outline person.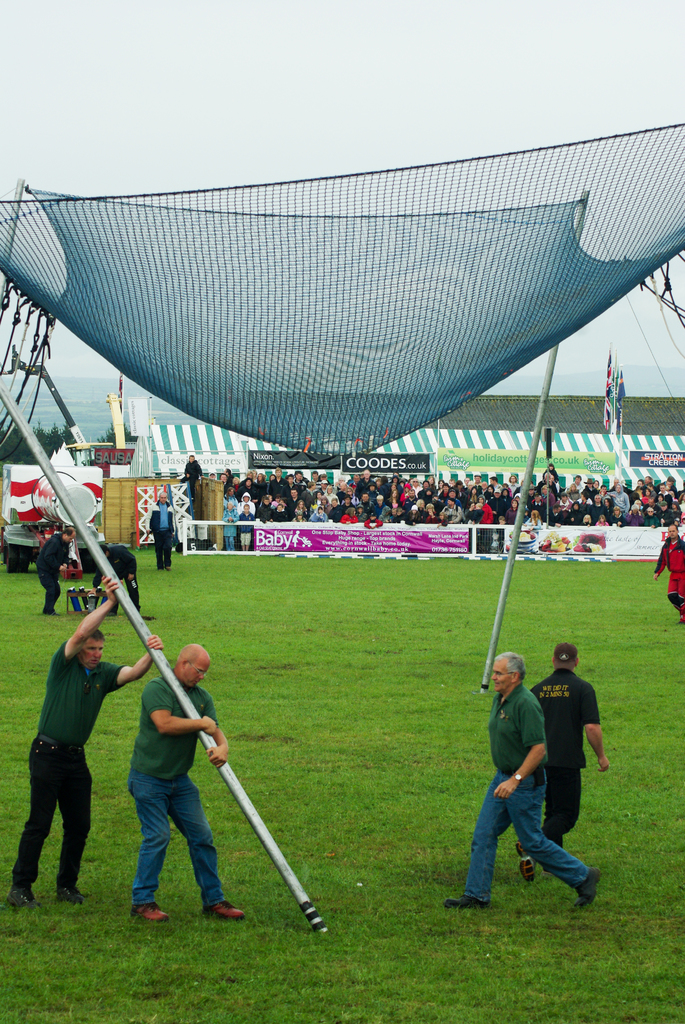
Outline: [left=138, top=496, right=184, bottom=570].
